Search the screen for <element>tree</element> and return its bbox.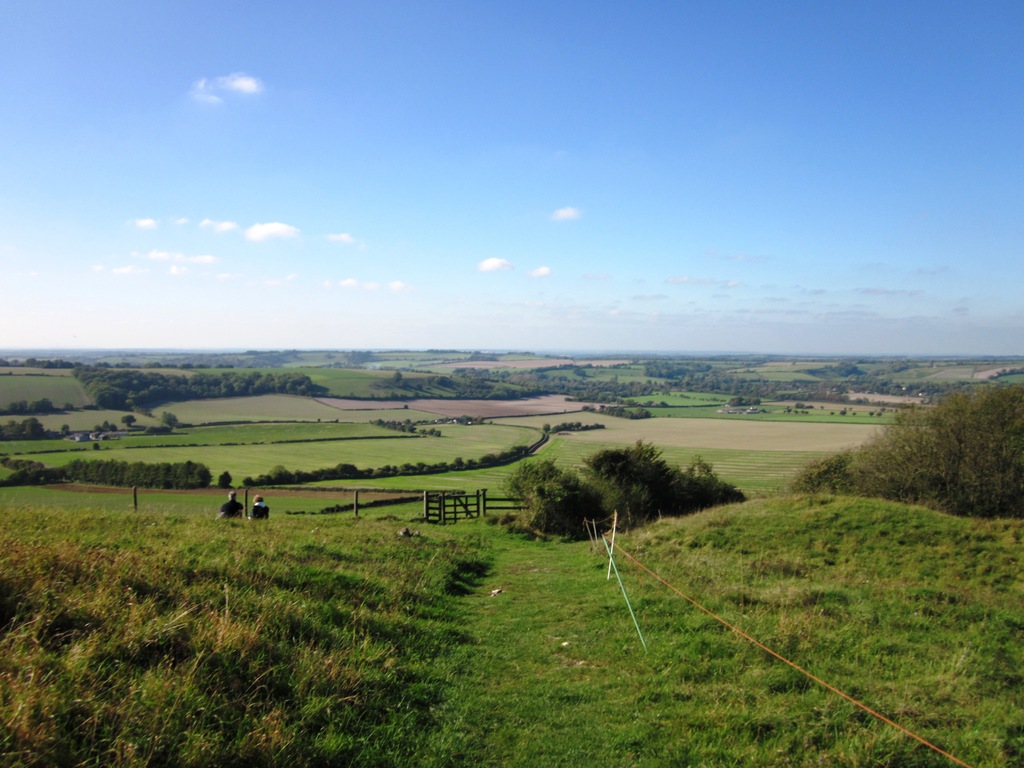
Found: left=850, top=375, right=1016, bottom=513.
